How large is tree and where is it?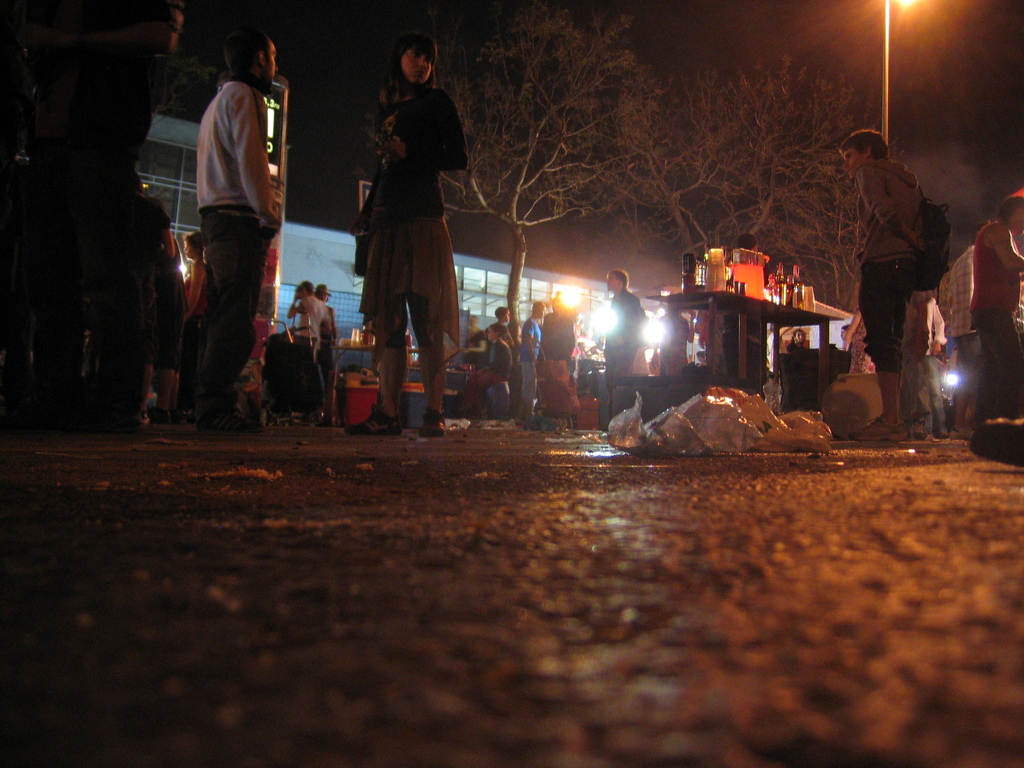
Bounding box: (429, 0, 657, 349).
